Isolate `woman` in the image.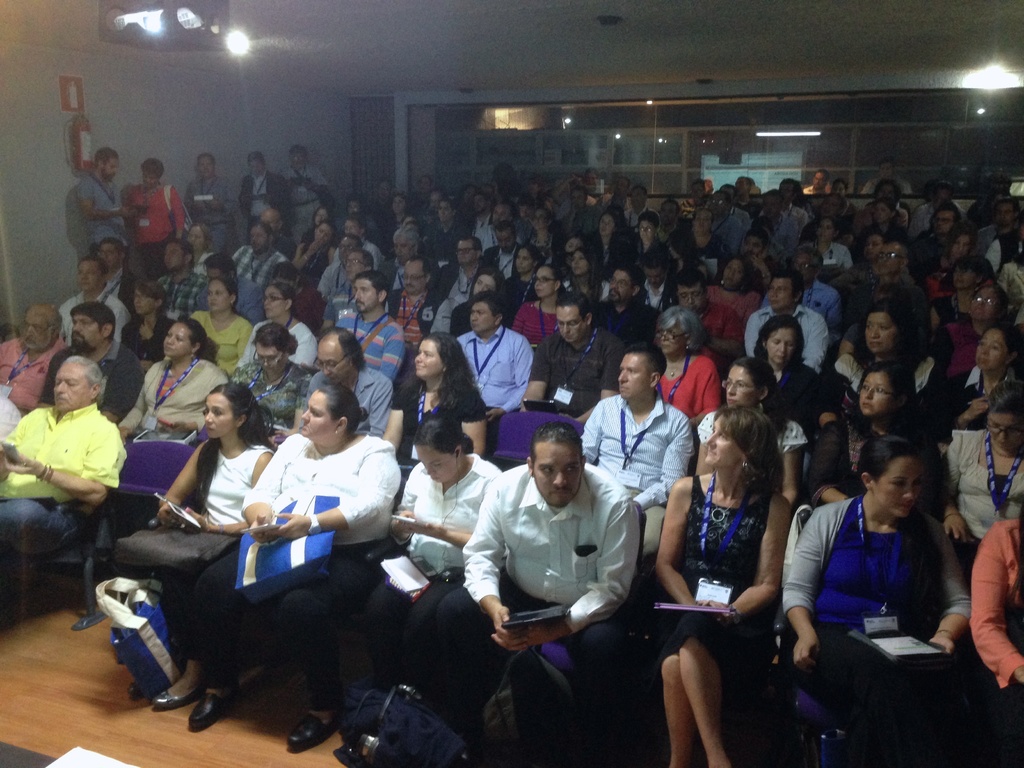
Isolated region: pyautogui.locateOnScreen(703, 253, 762, 346).
